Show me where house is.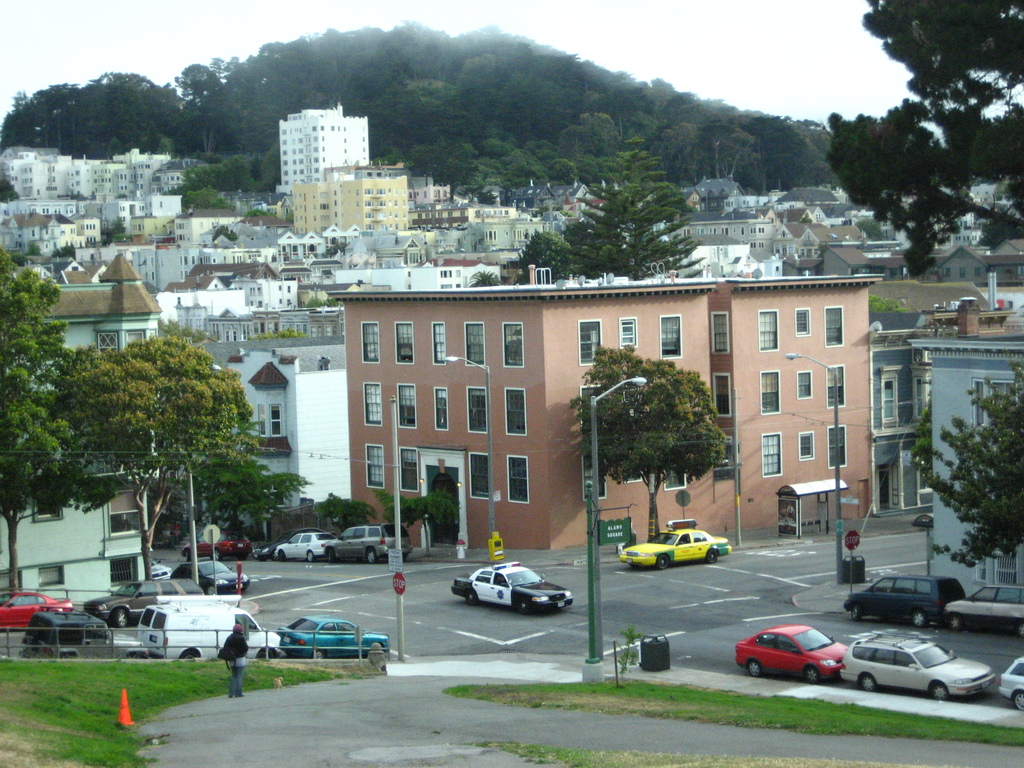
house is at locate(699, 220, 854, 270).
